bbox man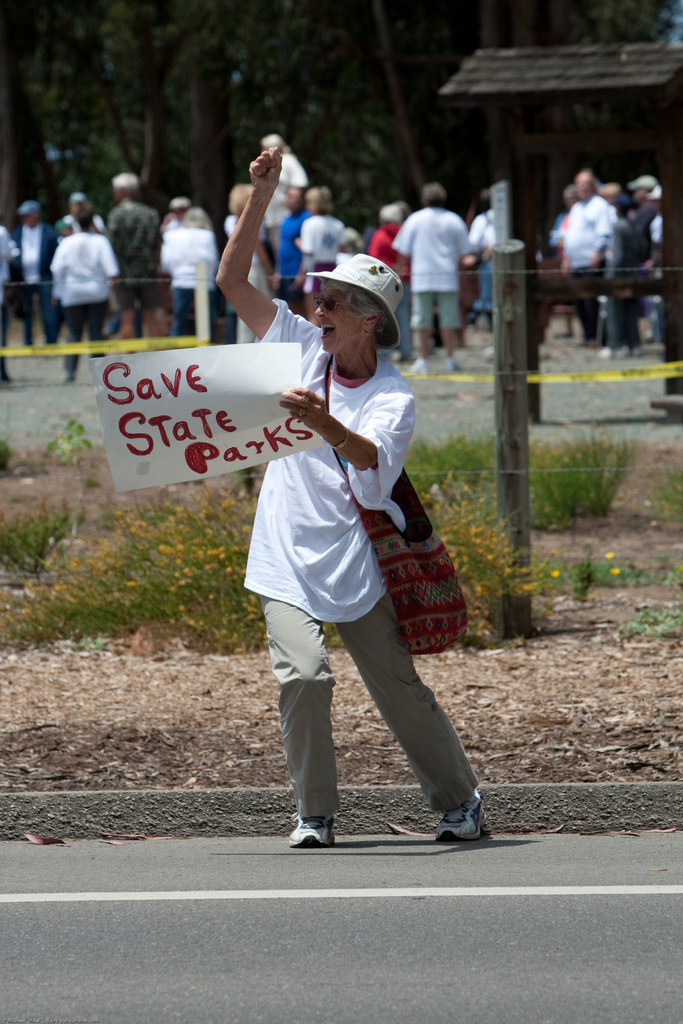
(x1=55, y1=186, x2=108, y2=235)
